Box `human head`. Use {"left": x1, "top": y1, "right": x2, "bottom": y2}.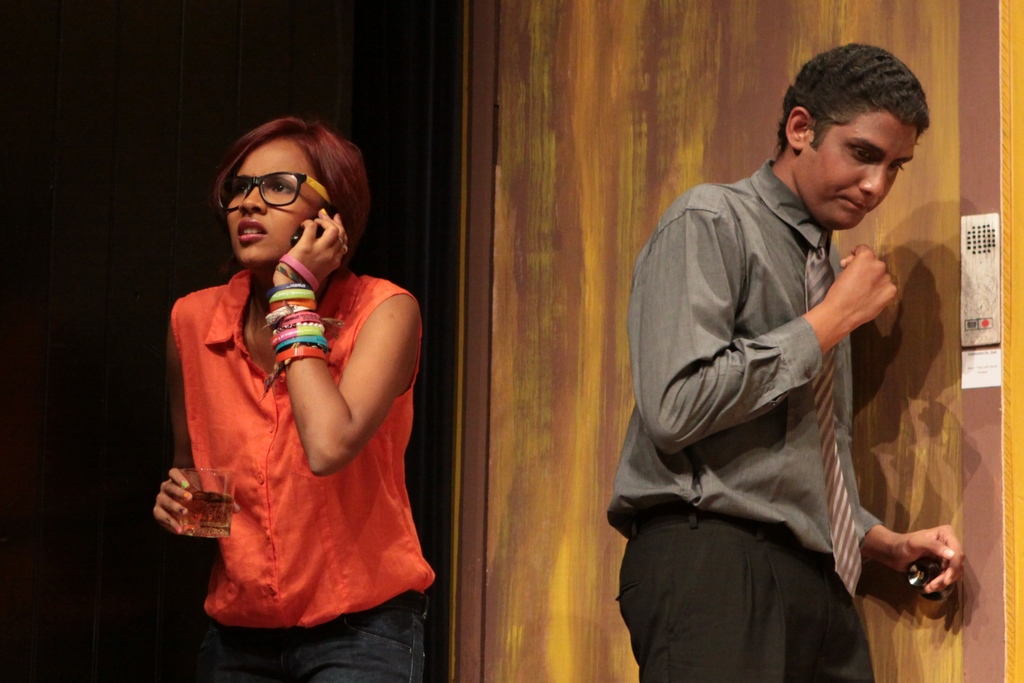
{"left": 762, "top": 37, "right": 943, "bottom": 240}.
